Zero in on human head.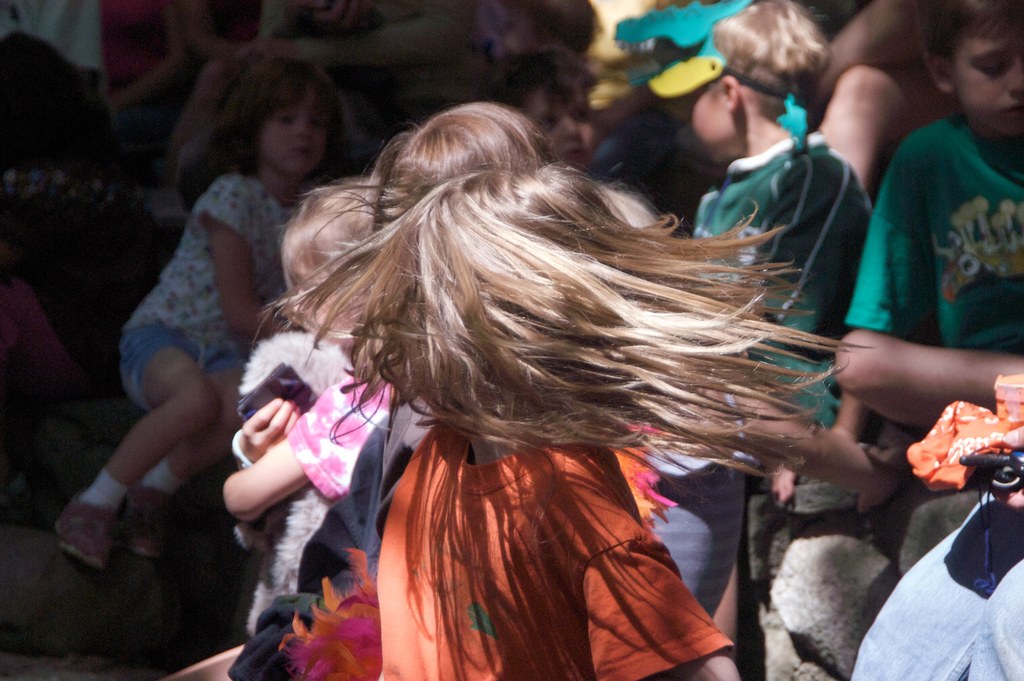
Zeroed in: region(245, 49, 346, 172).
